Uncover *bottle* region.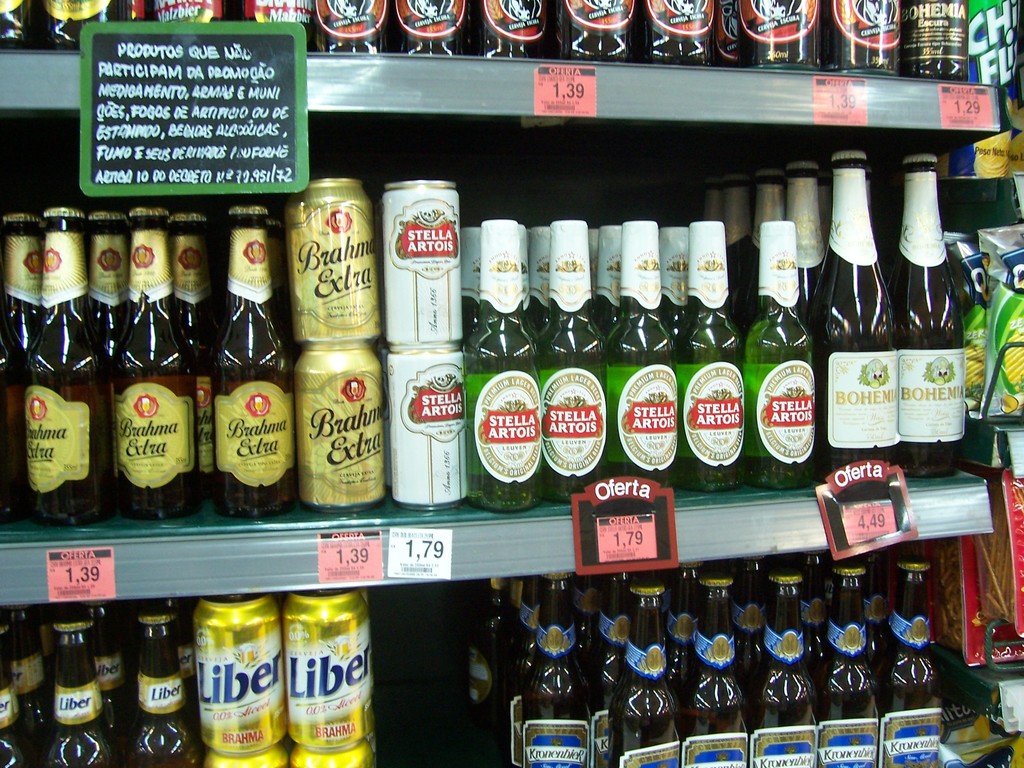
Uncovered: (720,563,772,694).
